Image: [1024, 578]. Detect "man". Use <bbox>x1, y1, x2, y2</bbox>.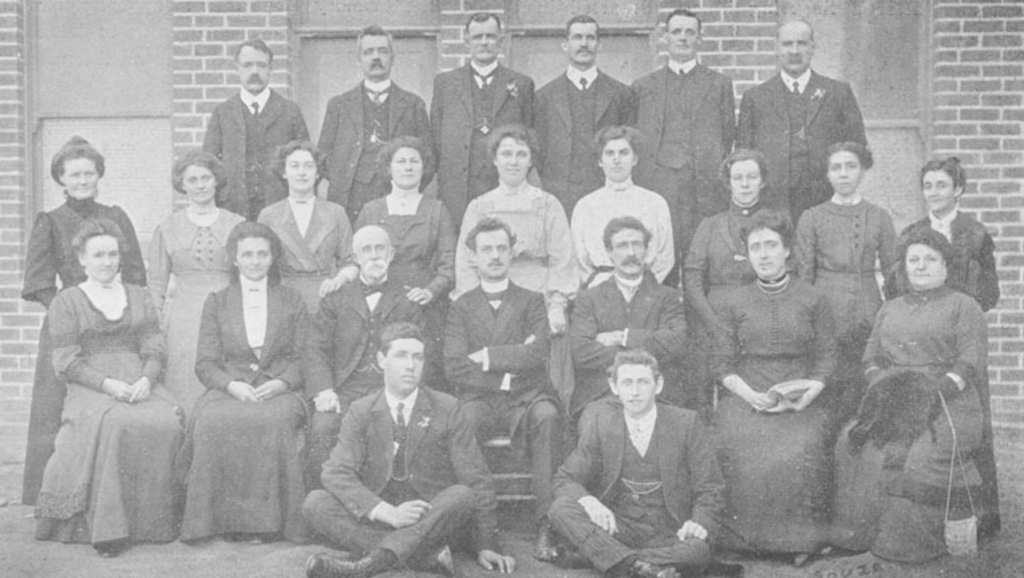
<bbox>191, 33, 311, 223</bbox>.
